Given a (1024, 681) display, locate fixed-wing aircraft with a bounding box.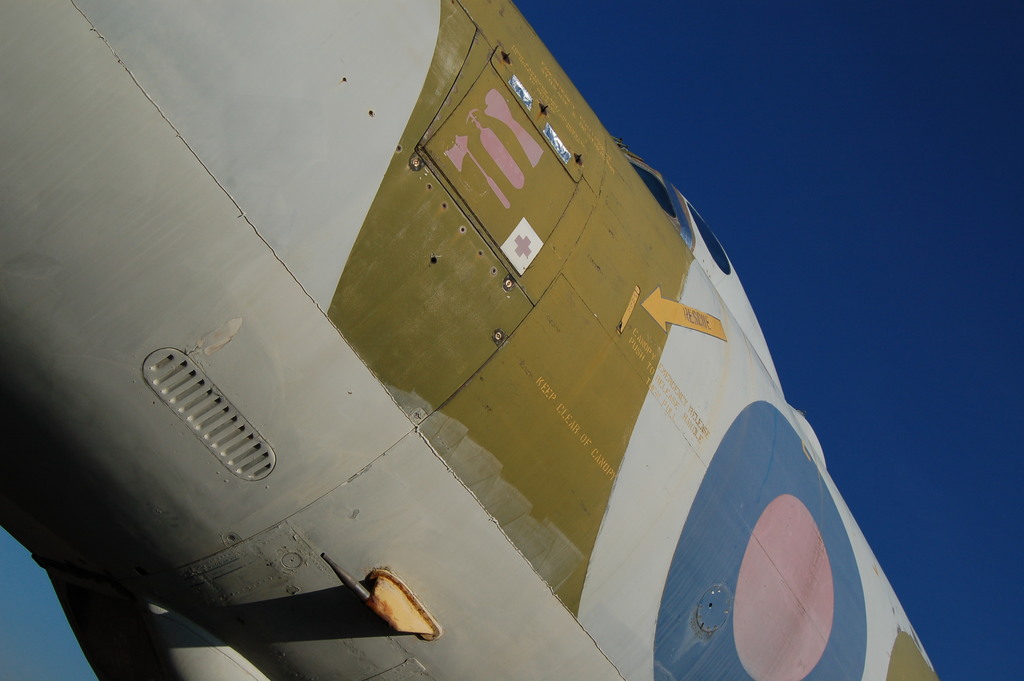
Located: (0,0,940,680).
